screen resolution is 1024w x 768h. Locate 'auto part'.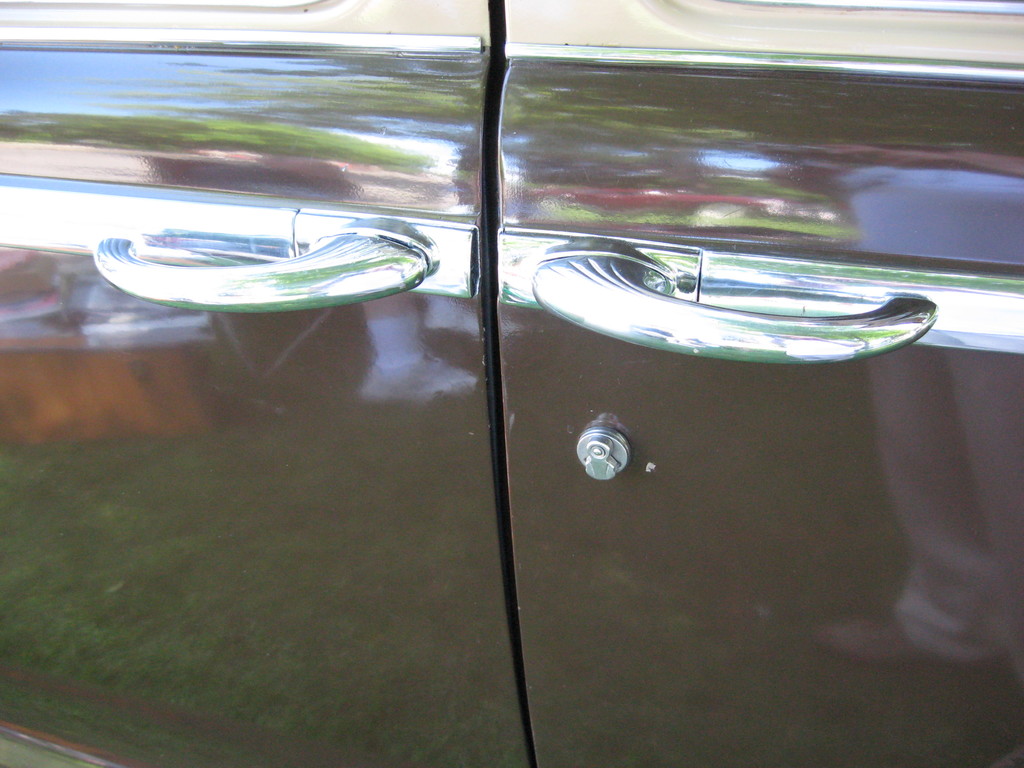
locate(97, 196, 441, 314).
